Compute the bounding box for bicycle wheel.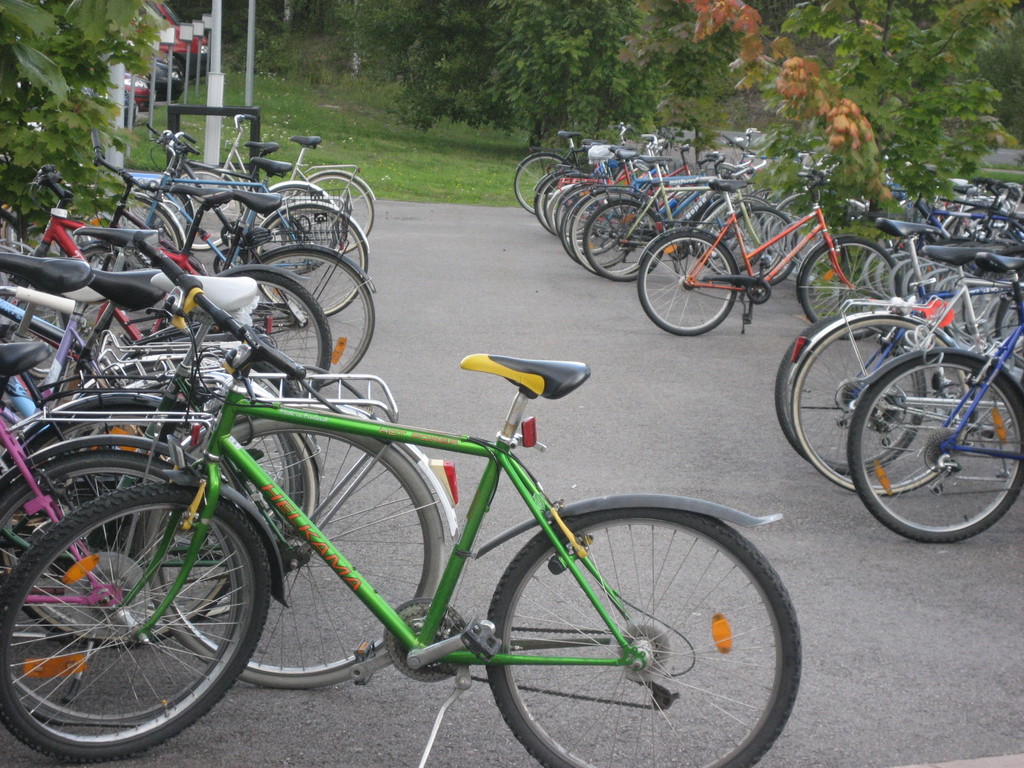
x1=181 y1=263 x2=328 y2=413.
